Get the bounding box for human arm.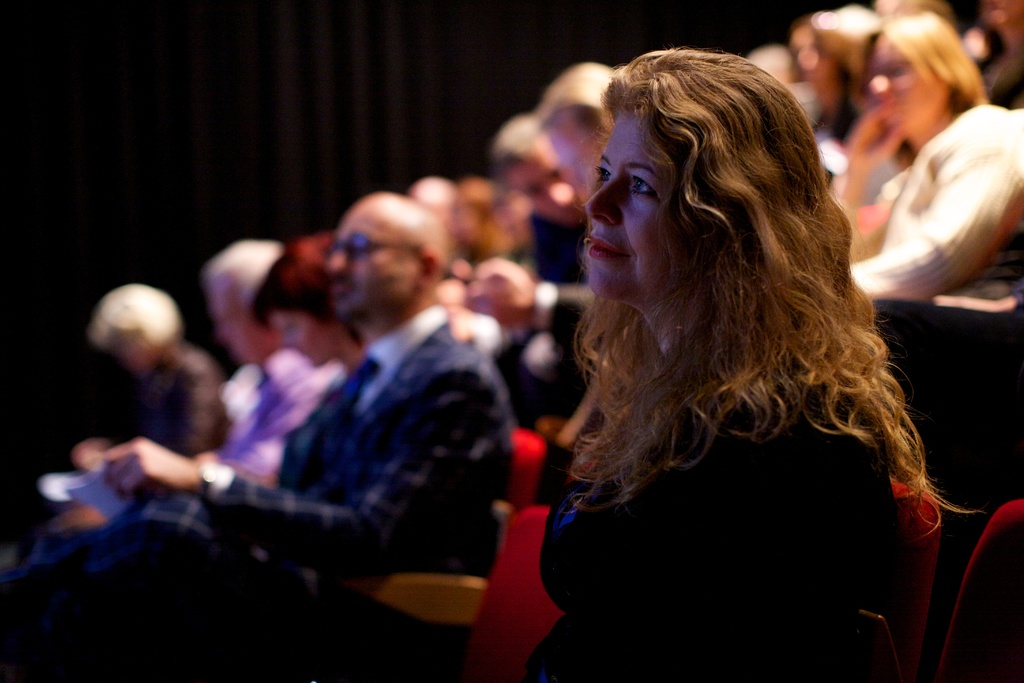
854, 136, 1023, 325.
